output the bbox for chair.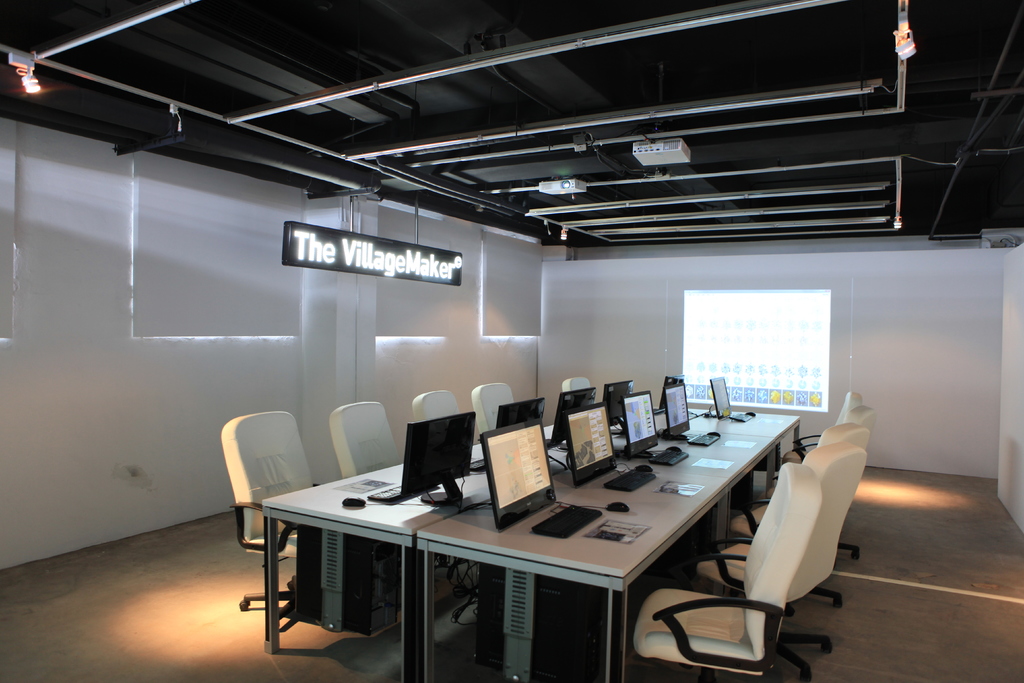
bbox=[221, 411, 321, 639].
